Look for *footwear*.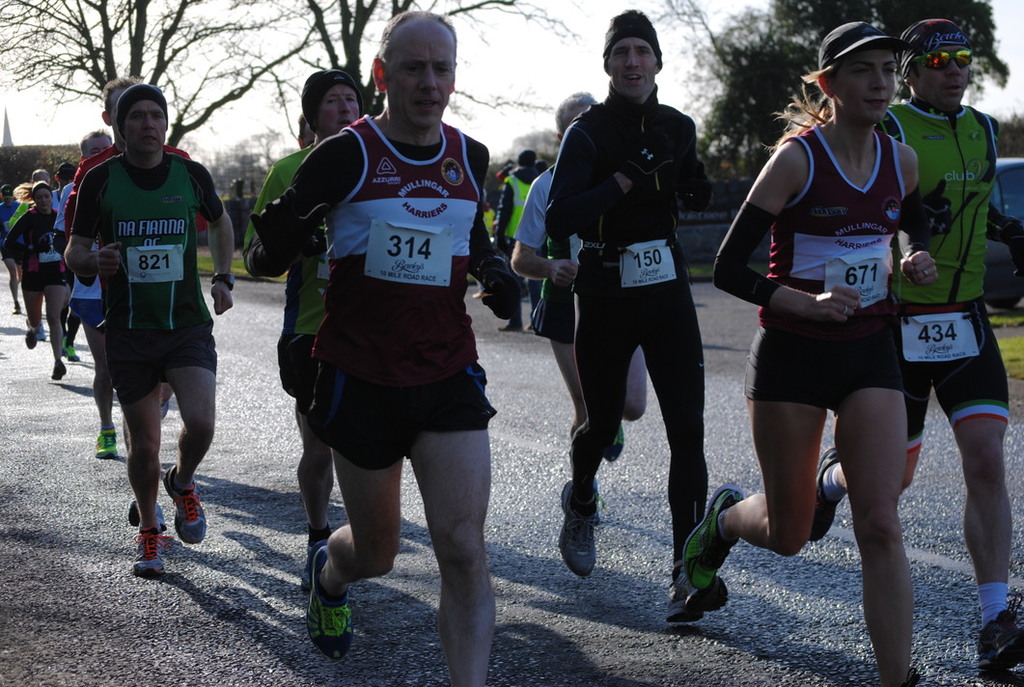
Found: bbox=[62, 335, 80, 362].
